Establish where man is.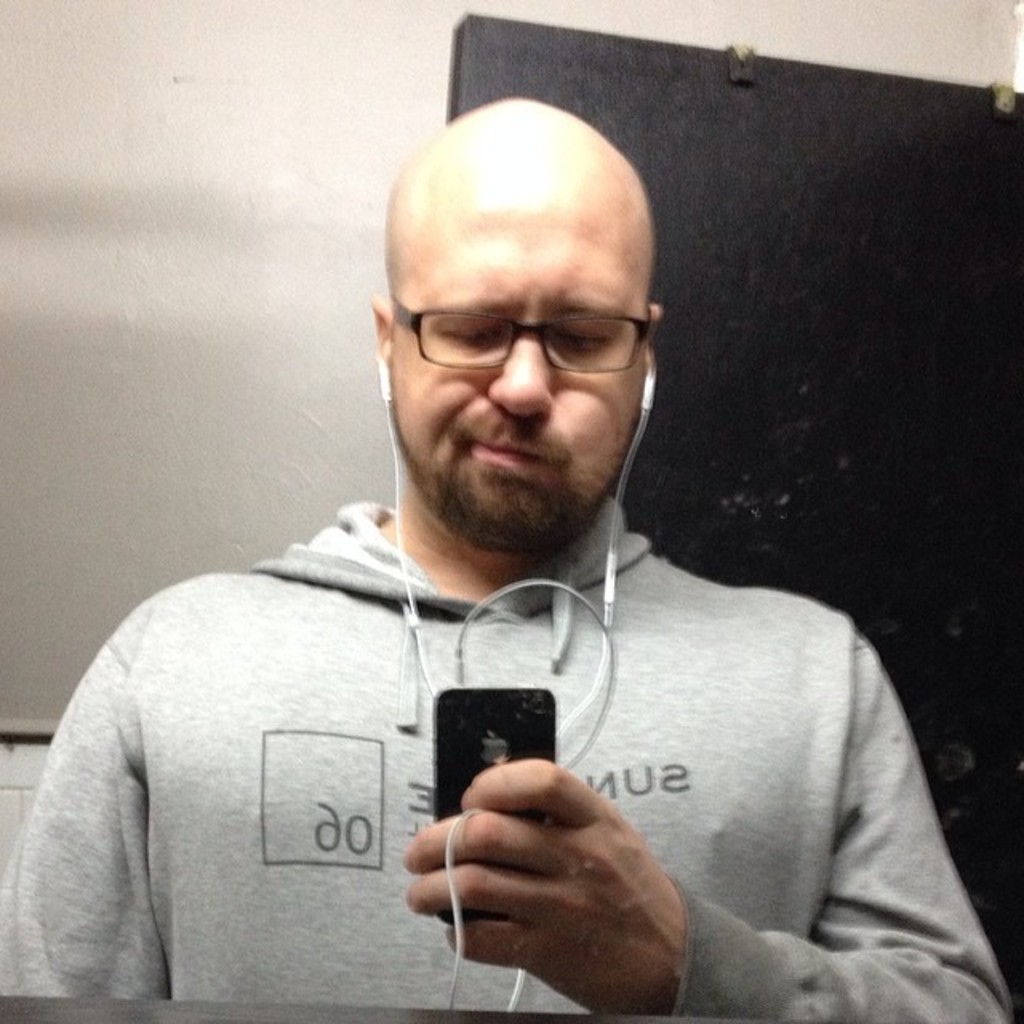
Established at [88,82,973,1006].
